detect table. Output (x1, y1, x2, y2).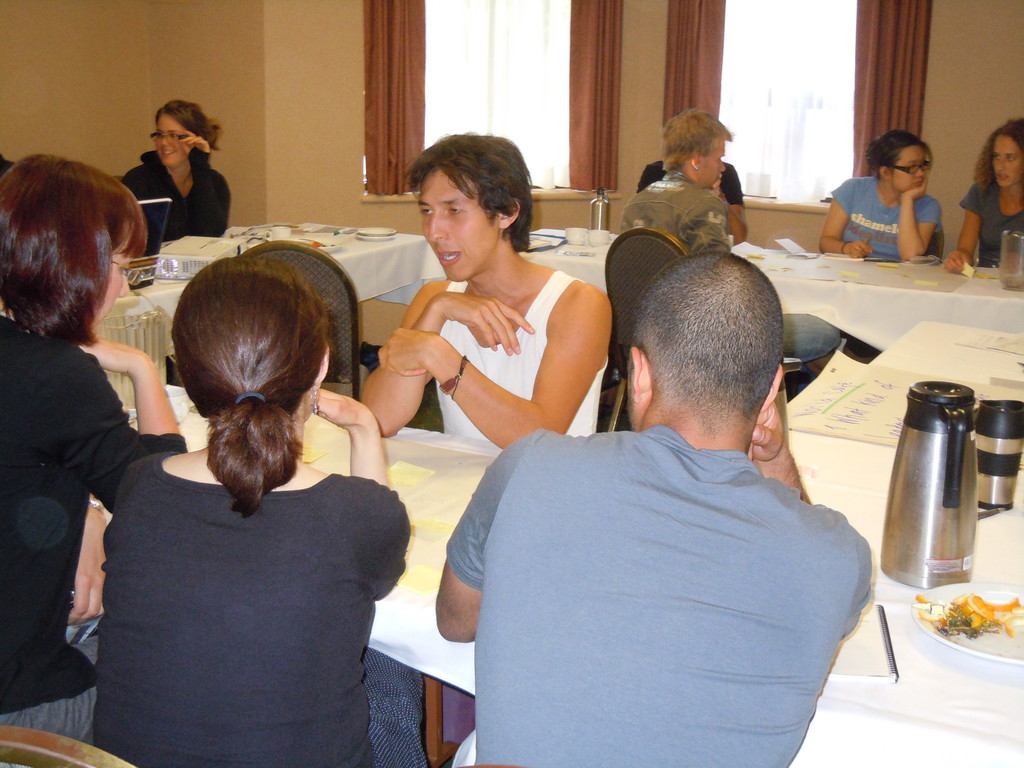
(113, 300, 1023, 765).
